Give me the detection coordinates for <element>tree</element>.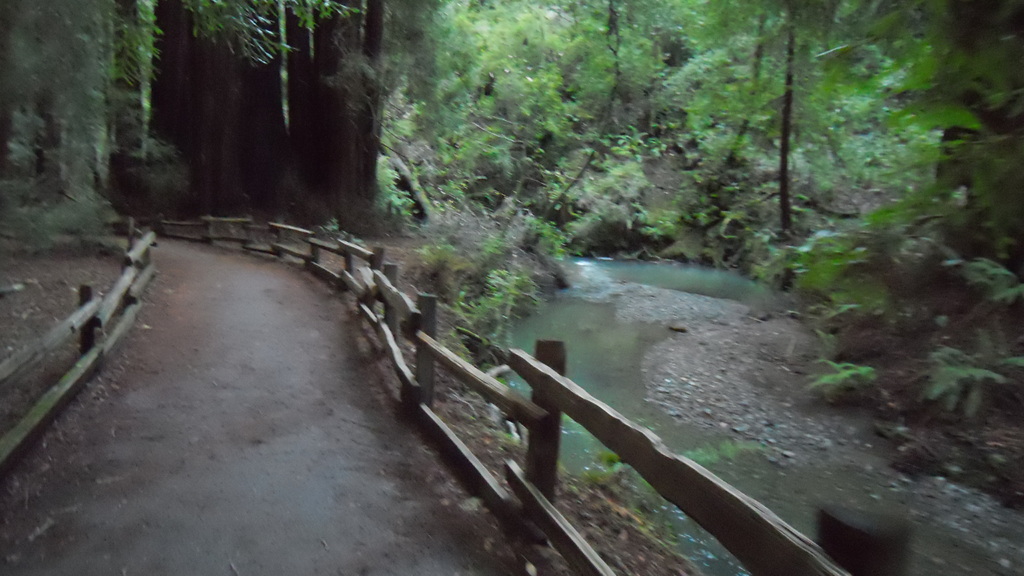
(x1=175, y1=0, x2=385, y2=250).
